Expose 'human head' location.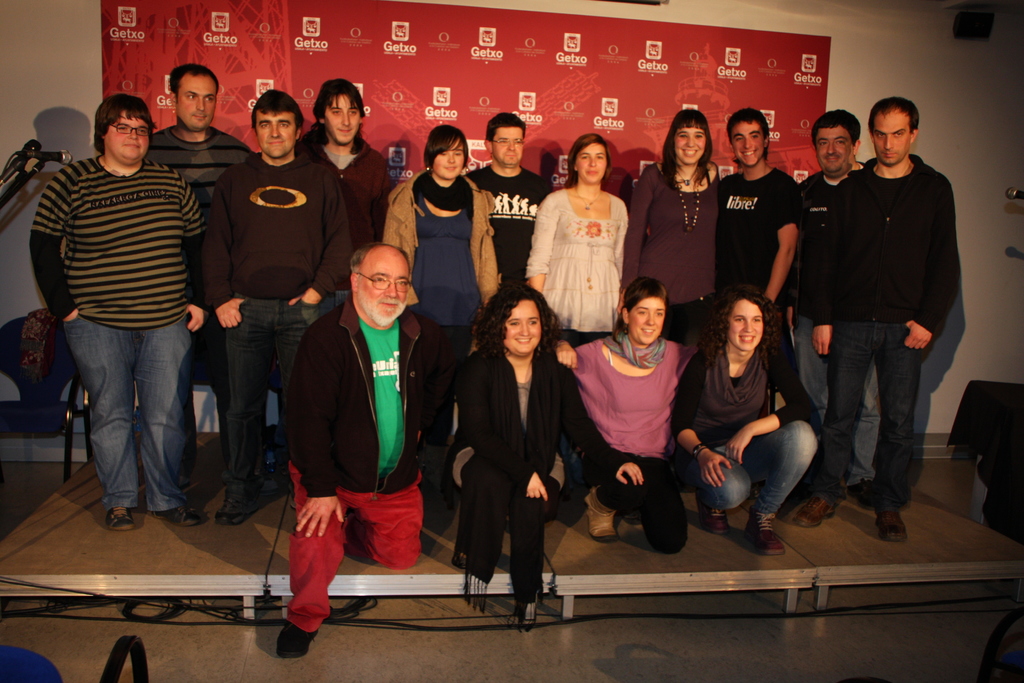
Exposed at [172,64,220,130].
